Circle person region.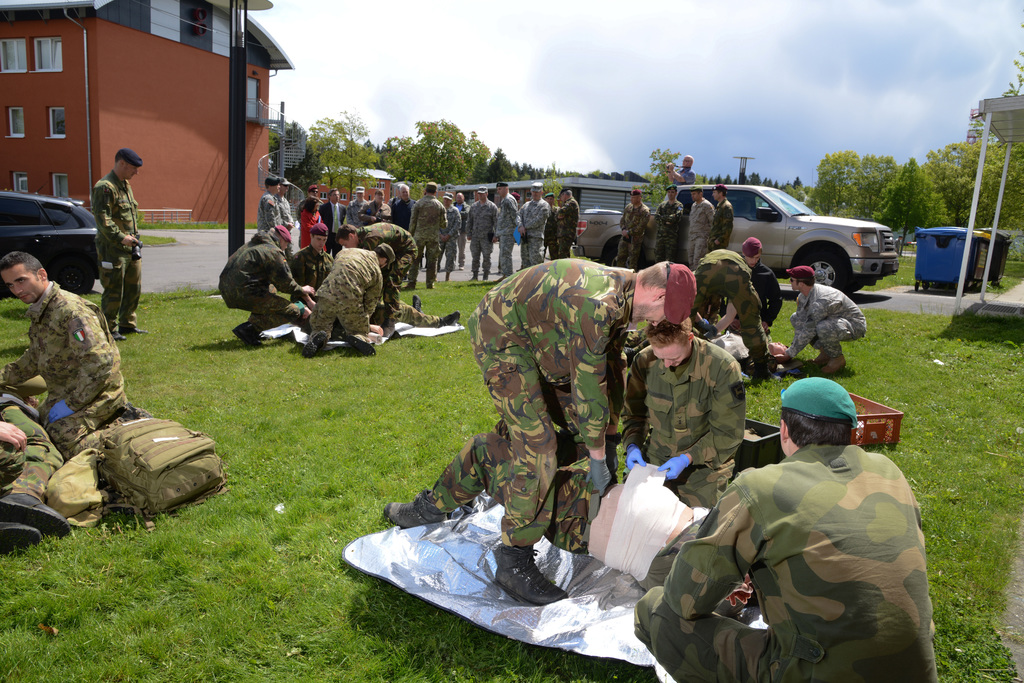
Region: [x1=0, y1=252, x2=127, y2=460].
